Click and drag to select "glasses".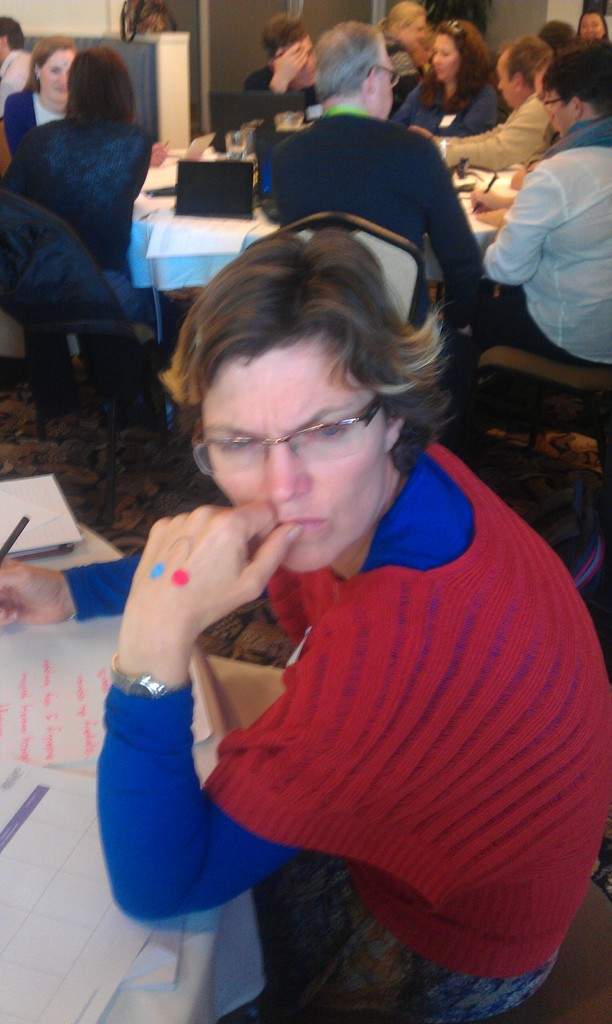
Selection: region(190, 394, 407, 466).
